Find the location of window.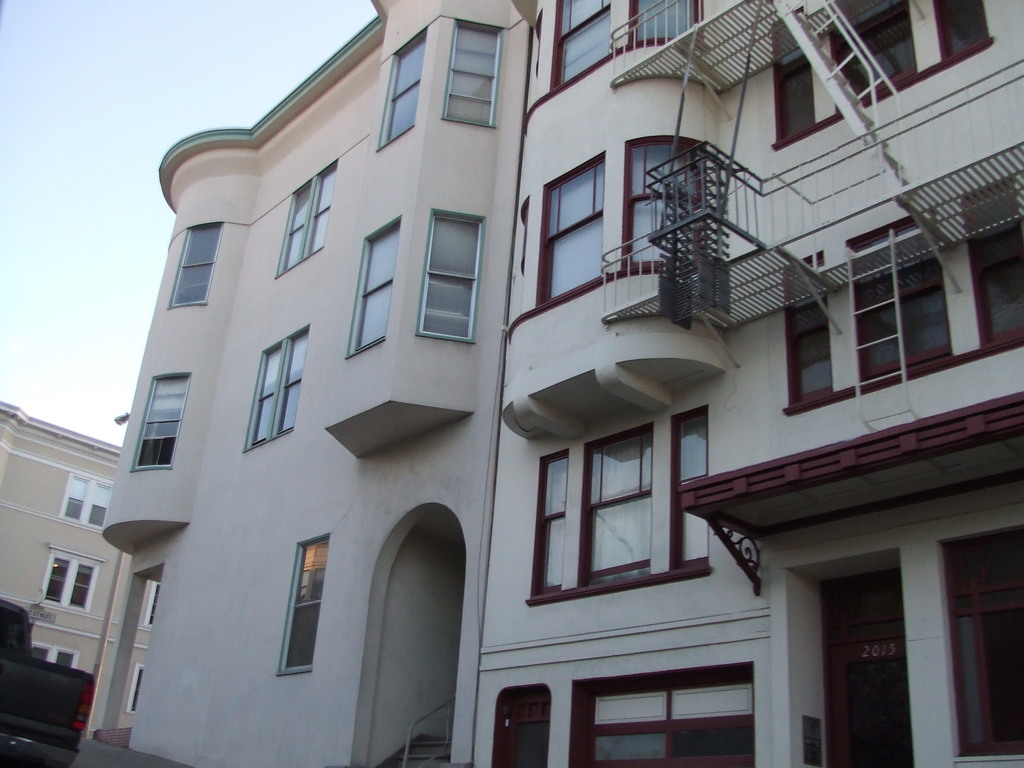
Location: pyautogui.locateOnScreen(29, 641, 83, 666).
